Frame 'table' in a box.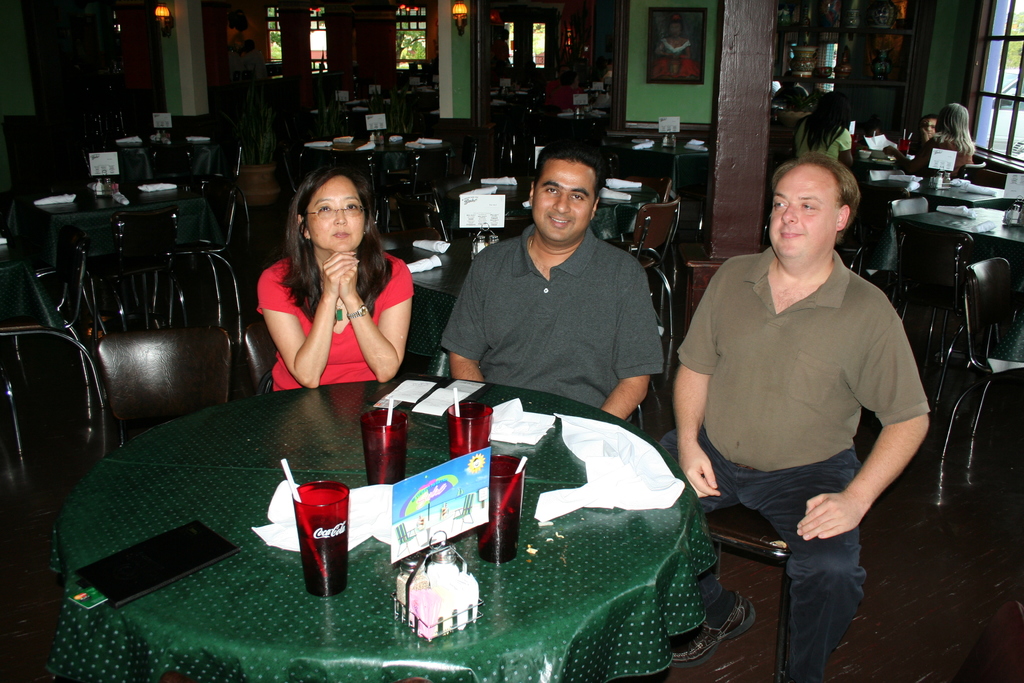
region(16, 403, 556, 682).
